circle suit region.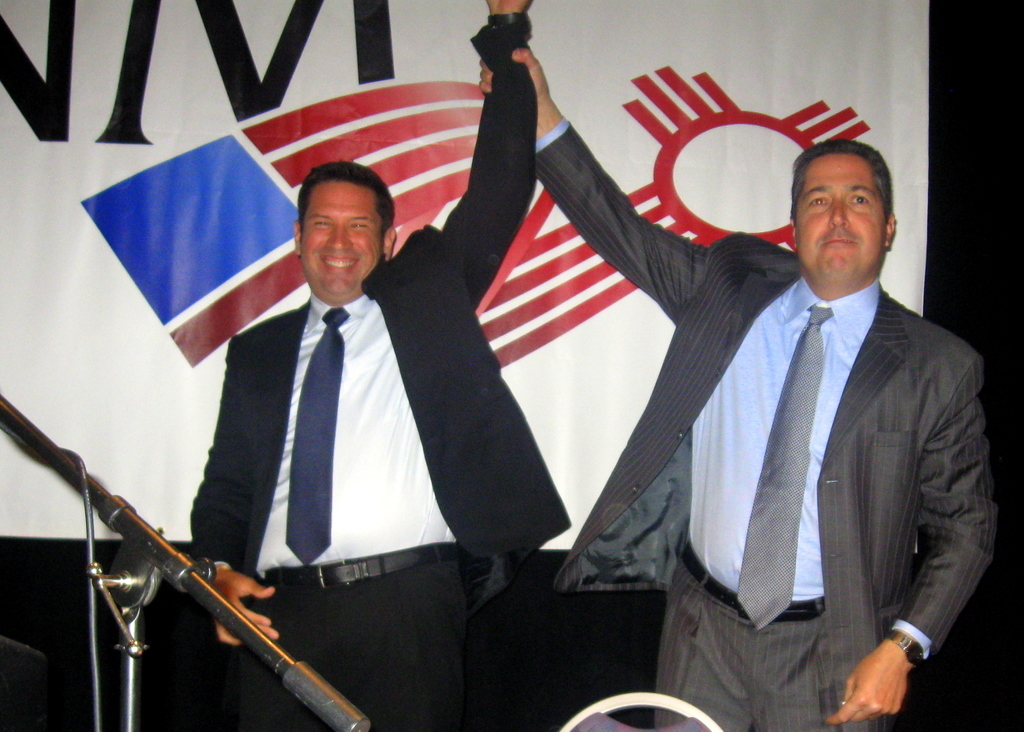
Region: 185,17,535,731.
